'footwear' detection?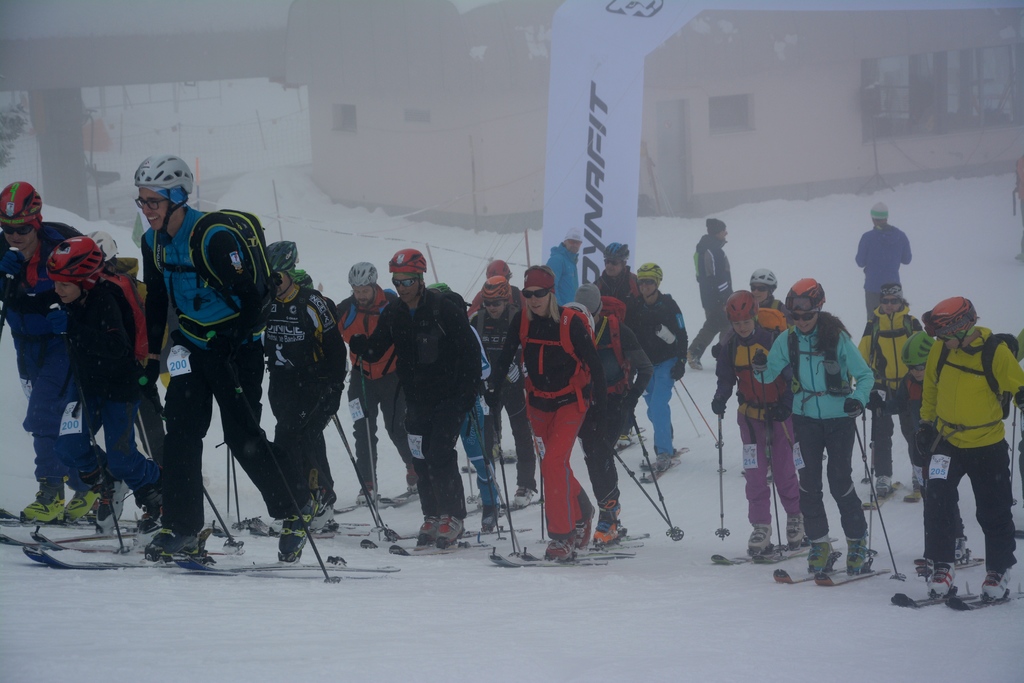
278,498,318,559
